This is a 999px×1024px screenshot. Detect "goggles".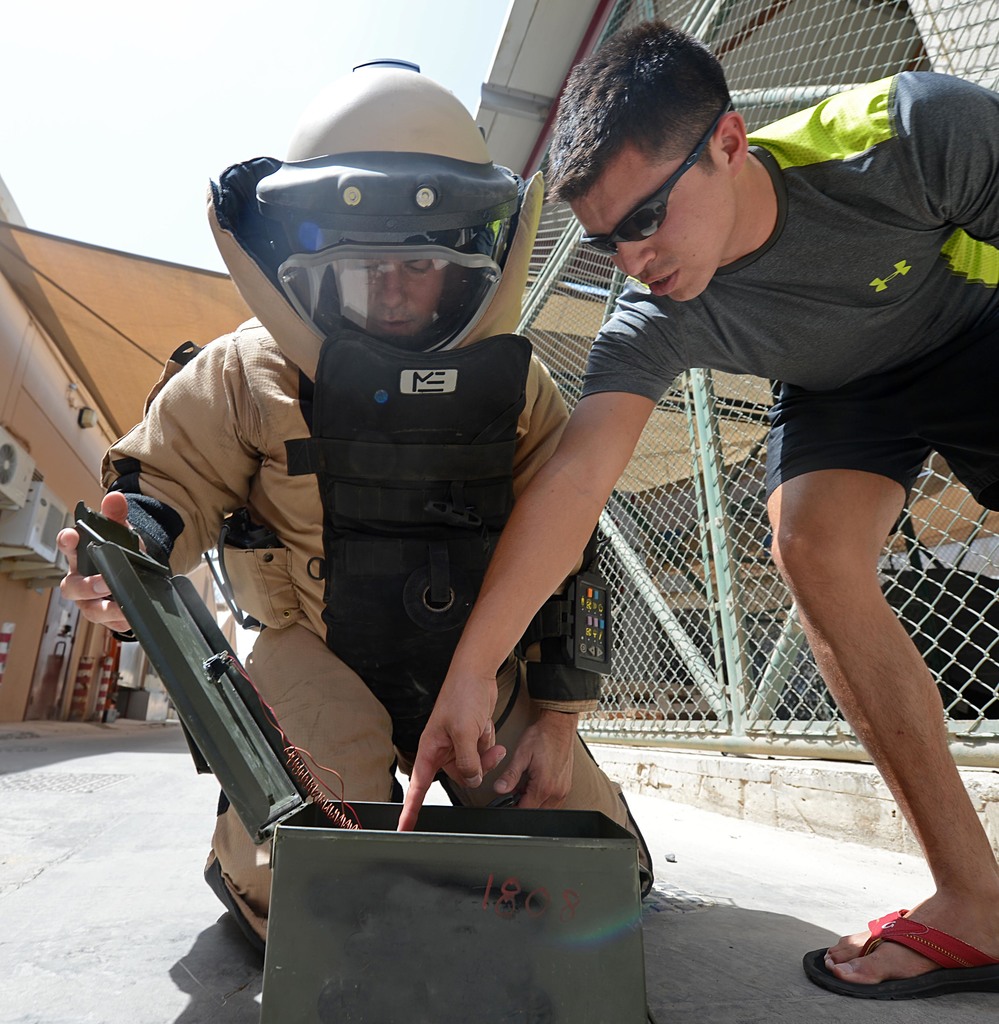
(left=575, top=95, right=733, bottom=260).
